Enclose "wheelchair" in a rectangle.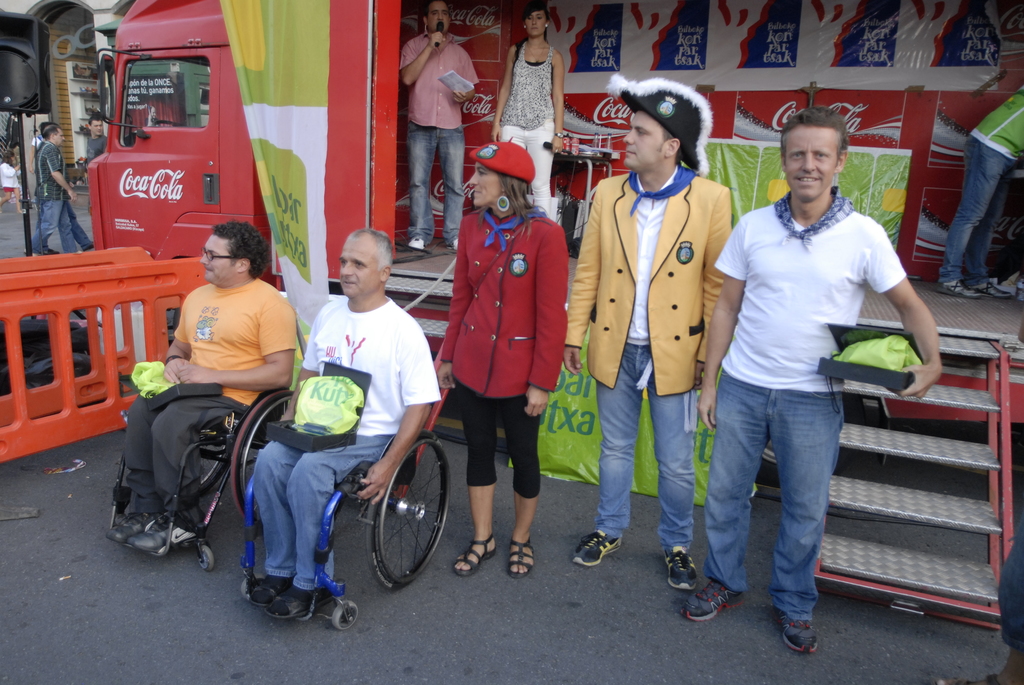
182 333 461 615.
